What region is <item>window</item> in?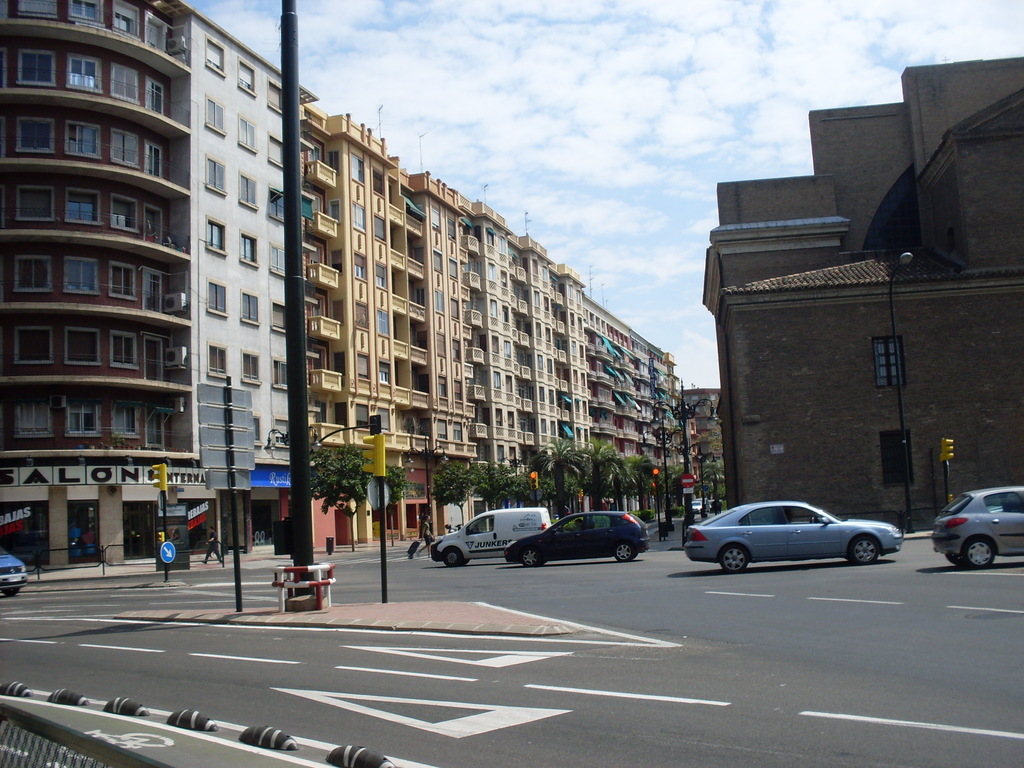
left=237, top=172, right=259, bottom=213.
